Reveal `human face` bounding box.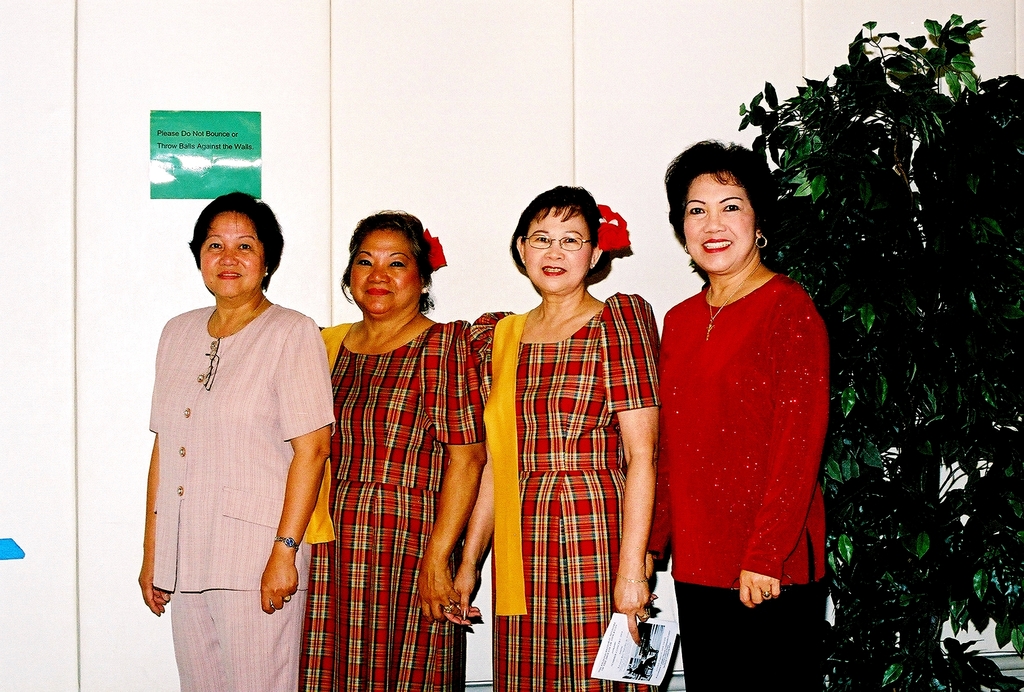
Revealed: 198 212 263 296.
